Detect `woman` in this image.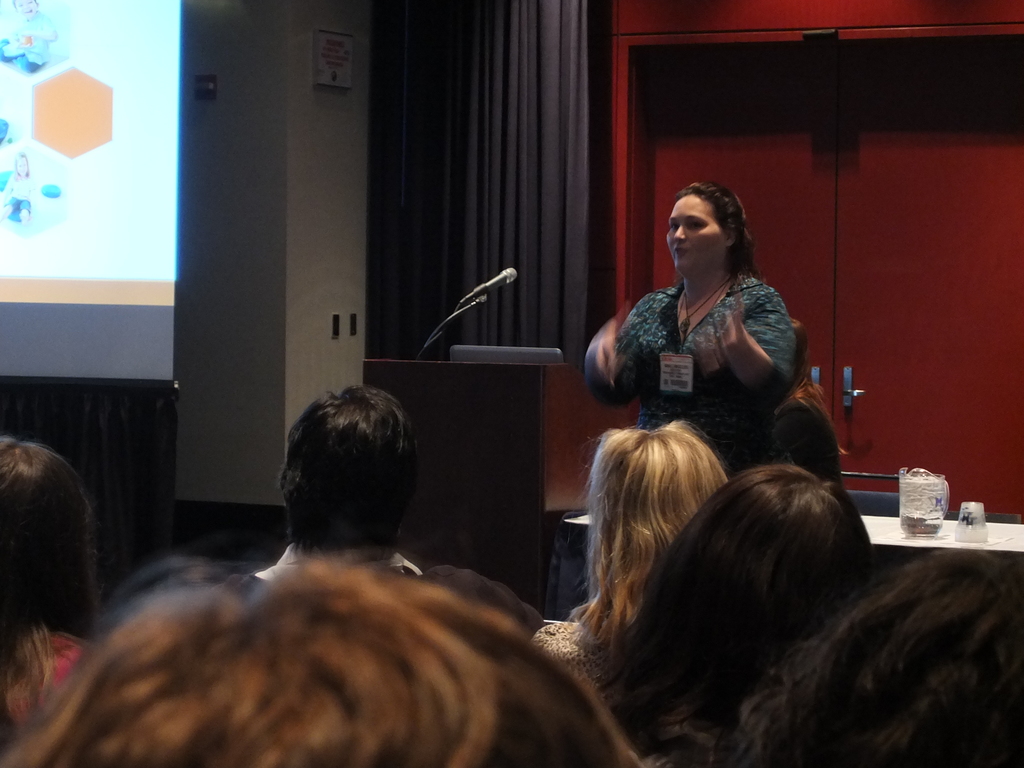
Detection: l=0, t=436, r=102, b=748.
